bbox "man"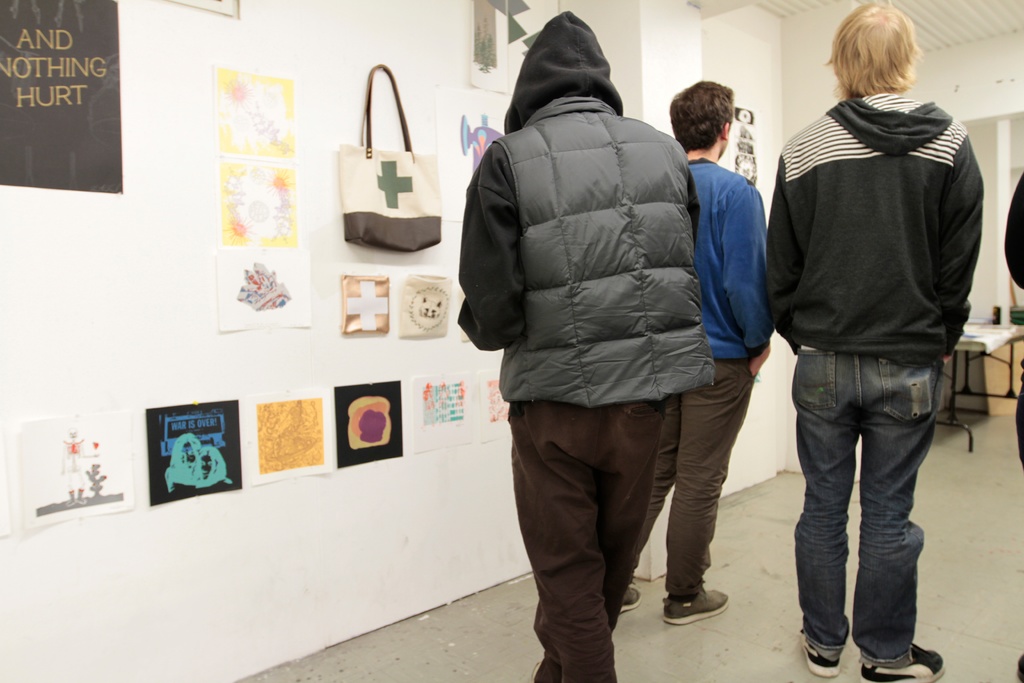
455:37:789:662
